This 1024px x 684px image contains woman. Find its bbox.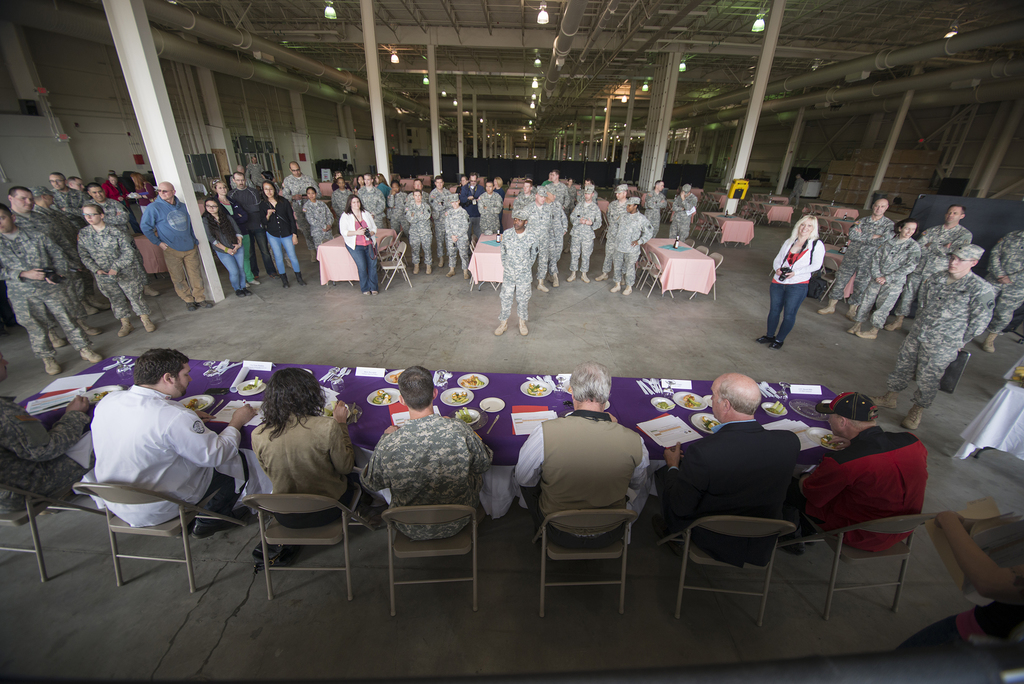
<region>335, 192, 383, 293</region>.
